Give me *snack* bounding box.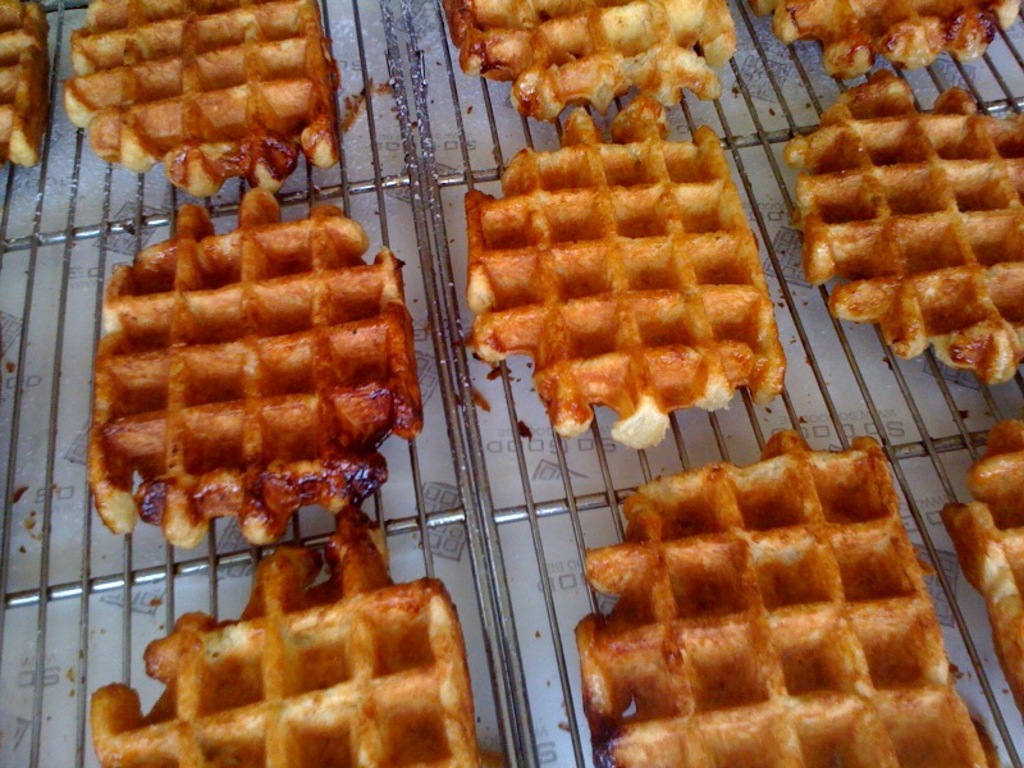
detection(438, 0, 740, 113).
